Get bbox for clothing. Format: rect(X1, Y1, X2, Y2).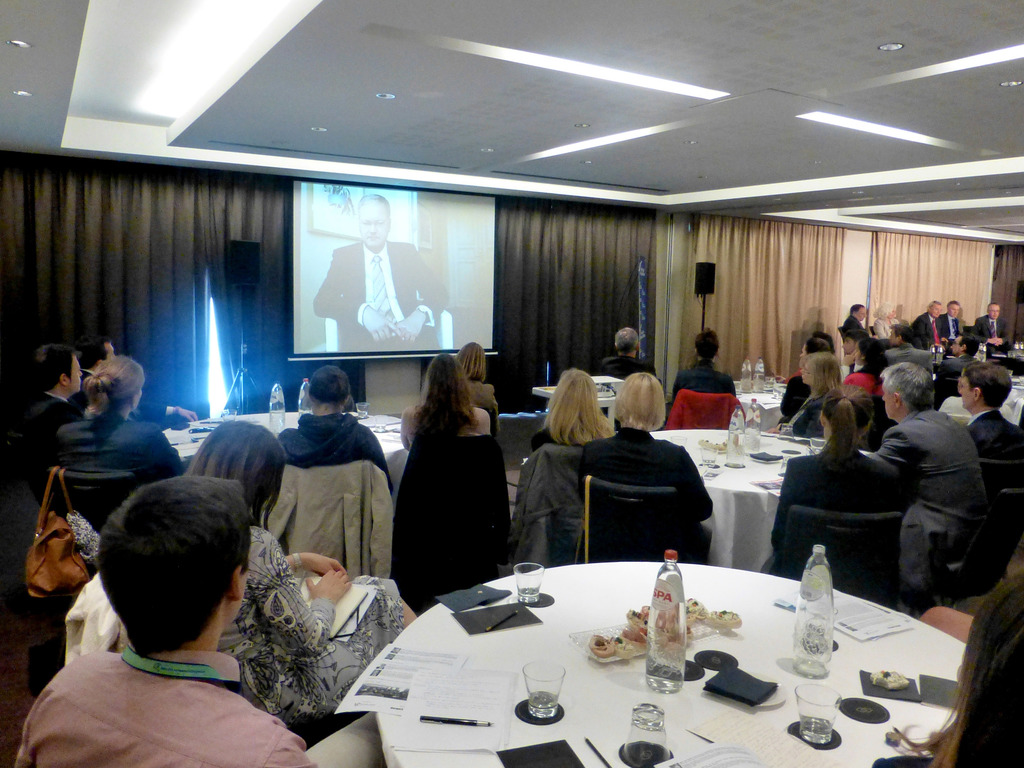
rect(979, 315, 1015, 344).
